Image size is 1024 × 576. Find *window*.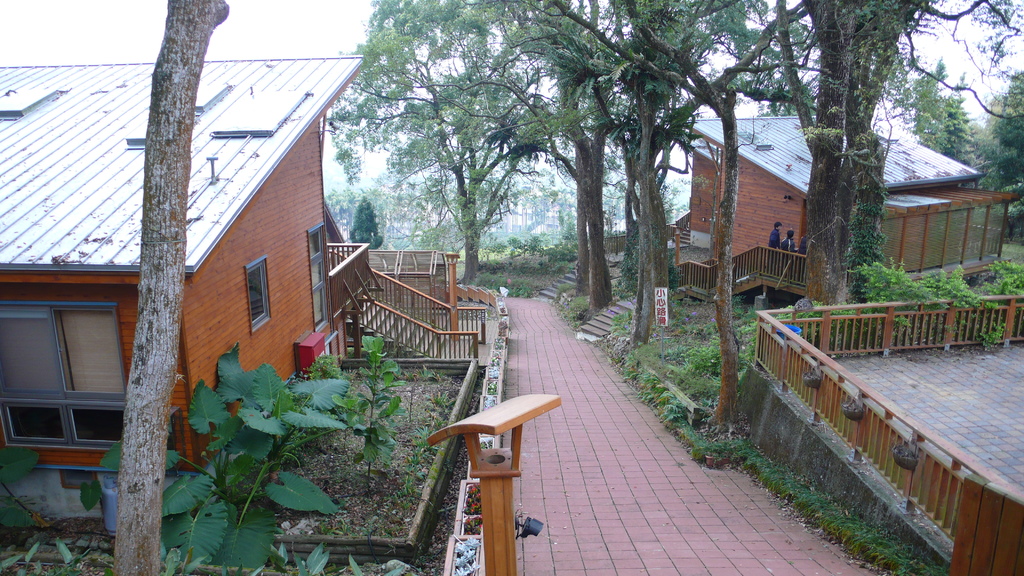
304 225 326 328.
